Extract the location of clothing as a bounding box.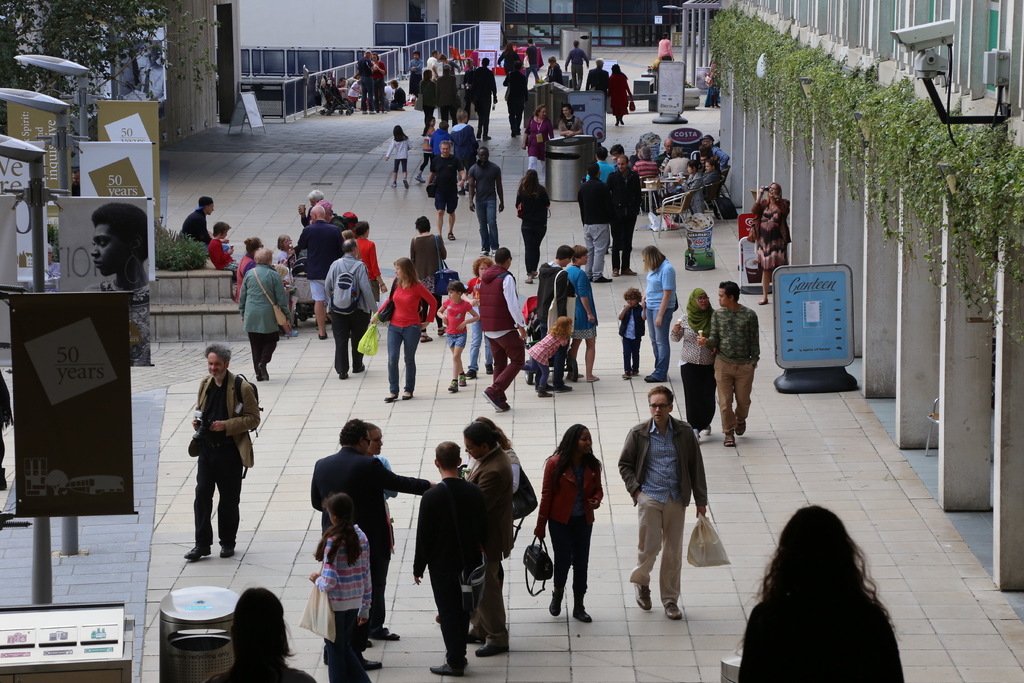
rect(739, 600, 906, 682).
